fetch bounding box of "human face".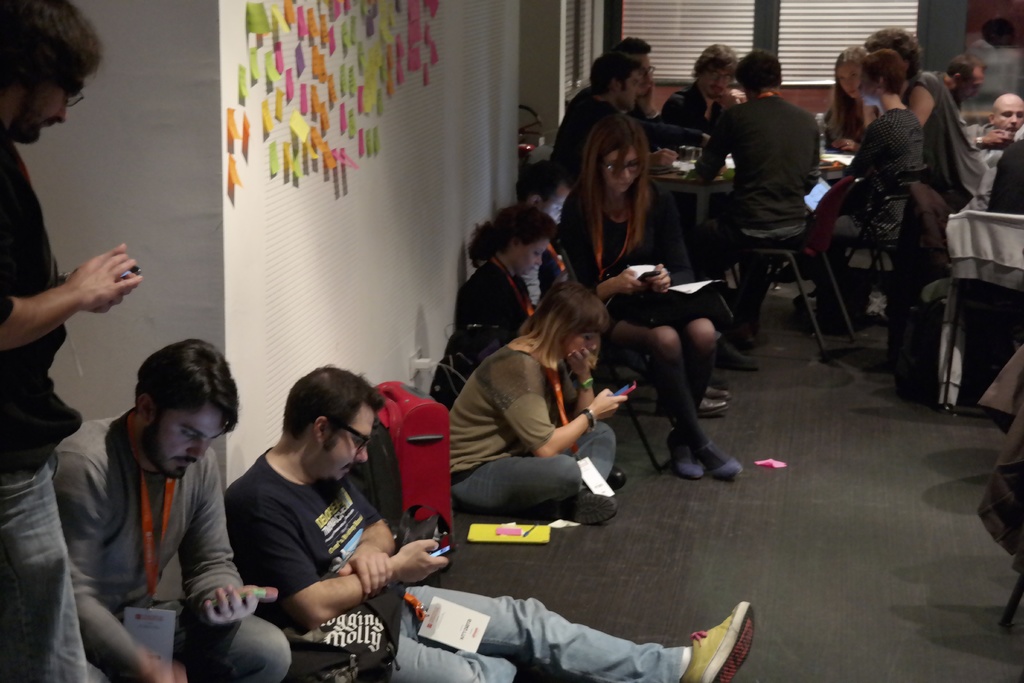
Bbox: bbox=[1, 68, 86, 143].
